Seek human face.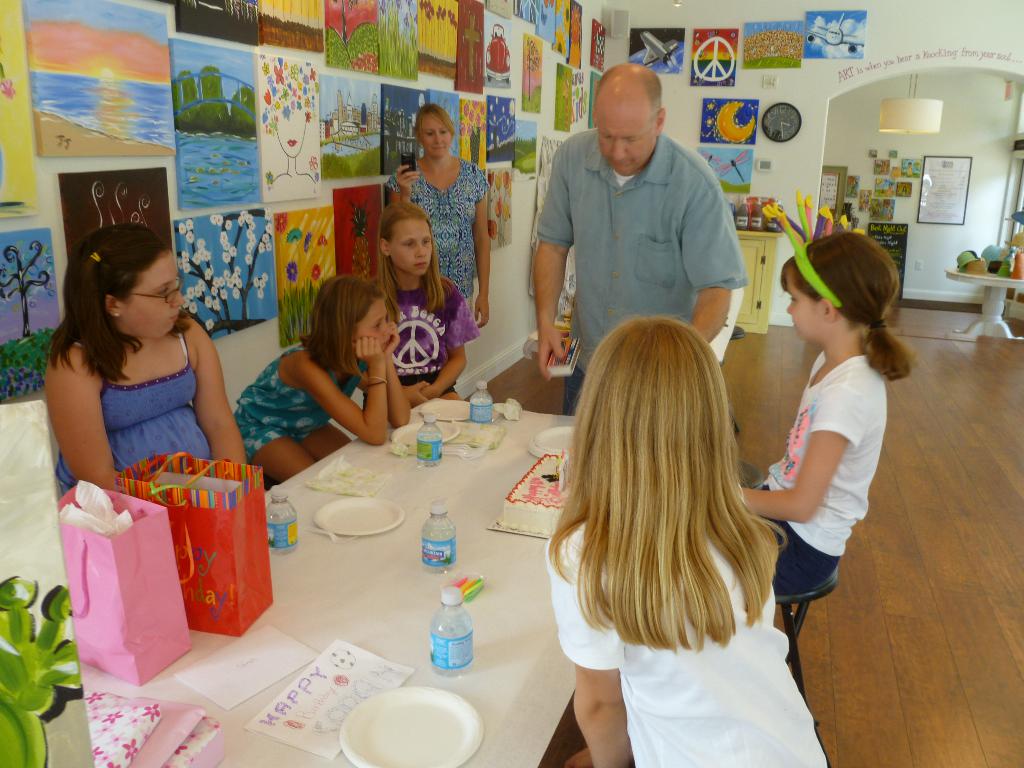
locate(592, 98, 657, 172).
